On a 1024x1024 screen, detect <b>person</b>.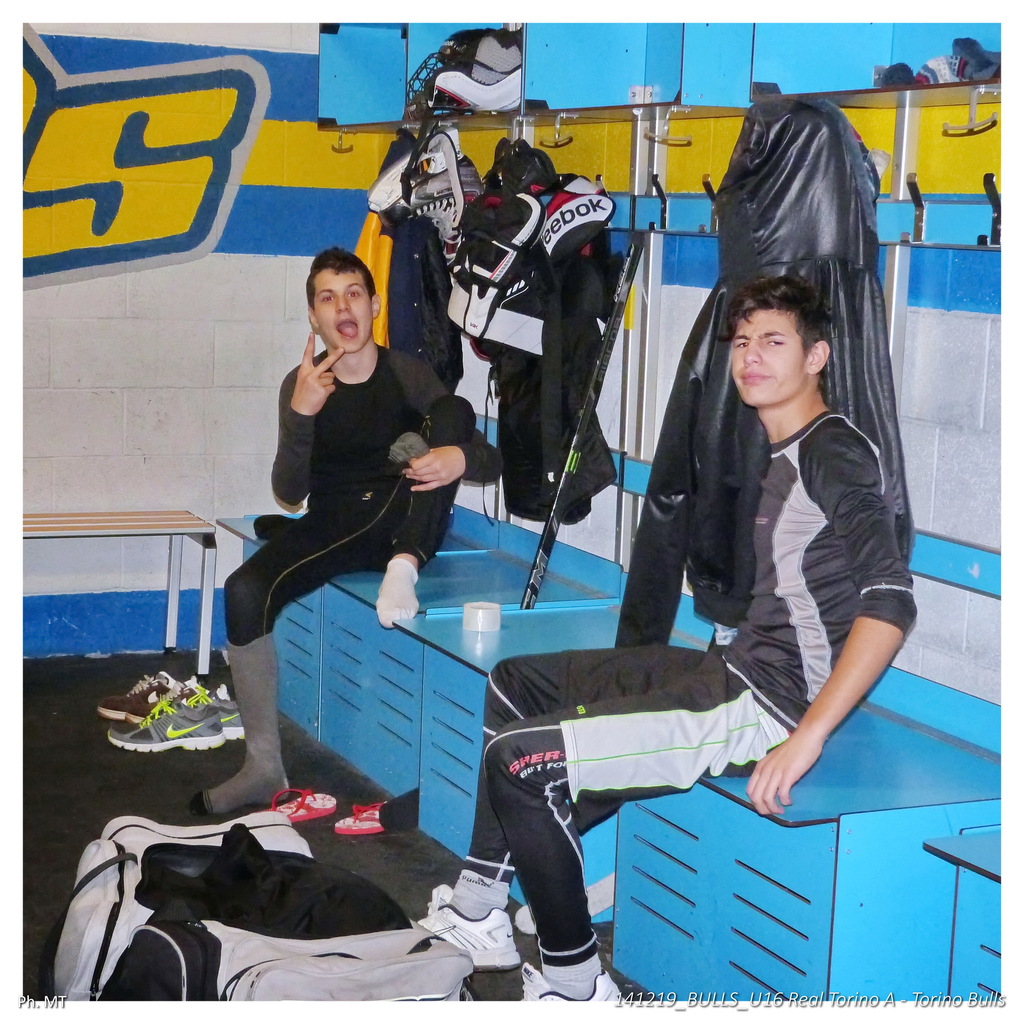
BBox(227, 216, 473, 808).
